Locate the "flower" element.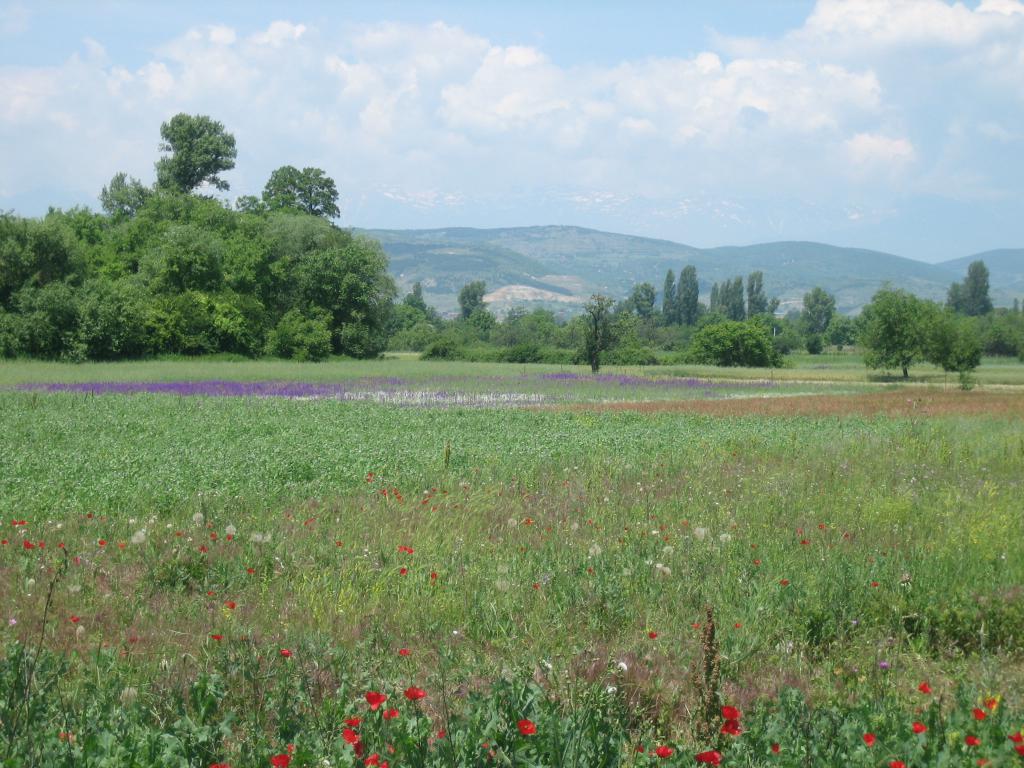
Element bbox: l=211, t=632, r=221, b=642.
